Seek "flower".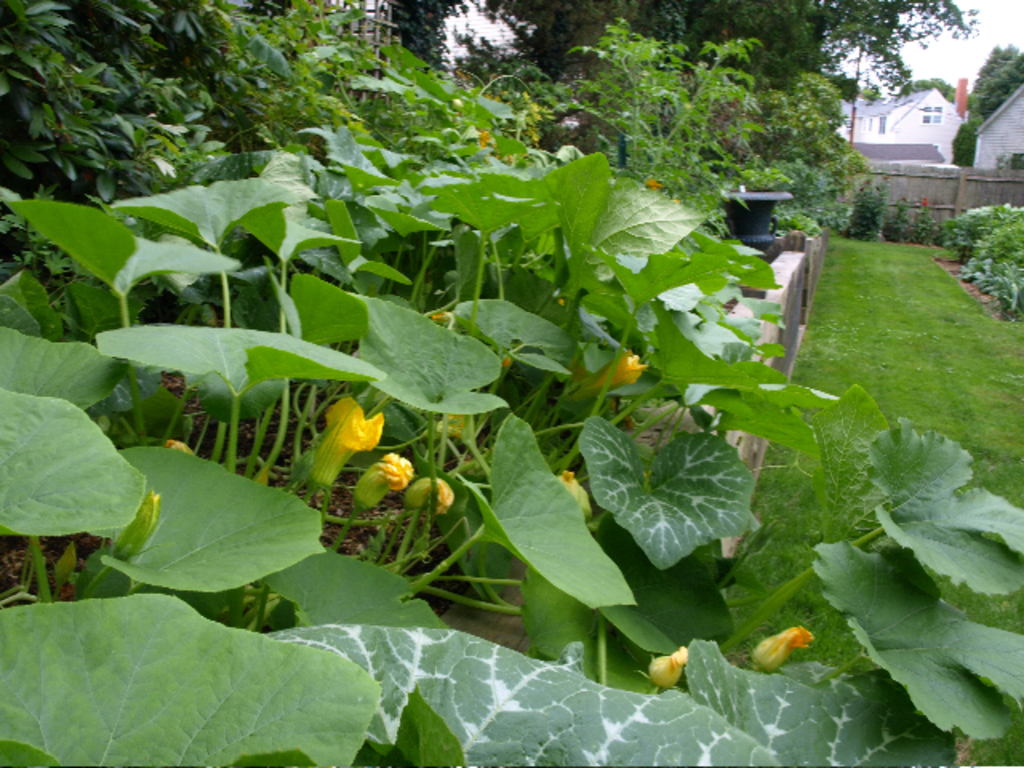
557/470/594/522.
